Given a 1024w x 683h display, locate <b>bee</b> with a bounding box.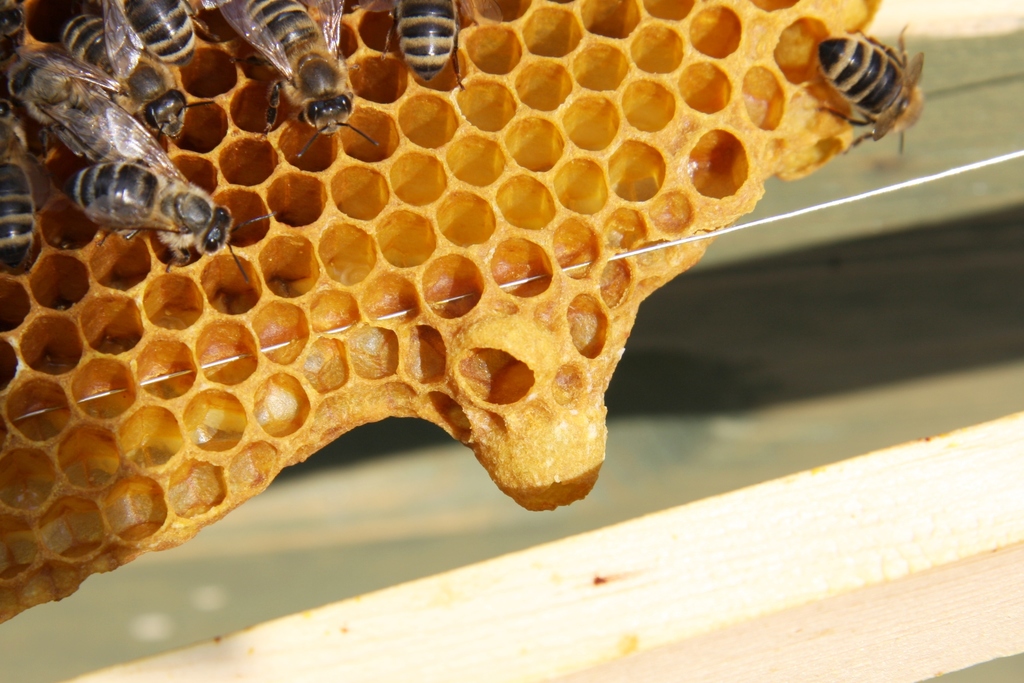
Located: detection(0, 106, 37, 268).
